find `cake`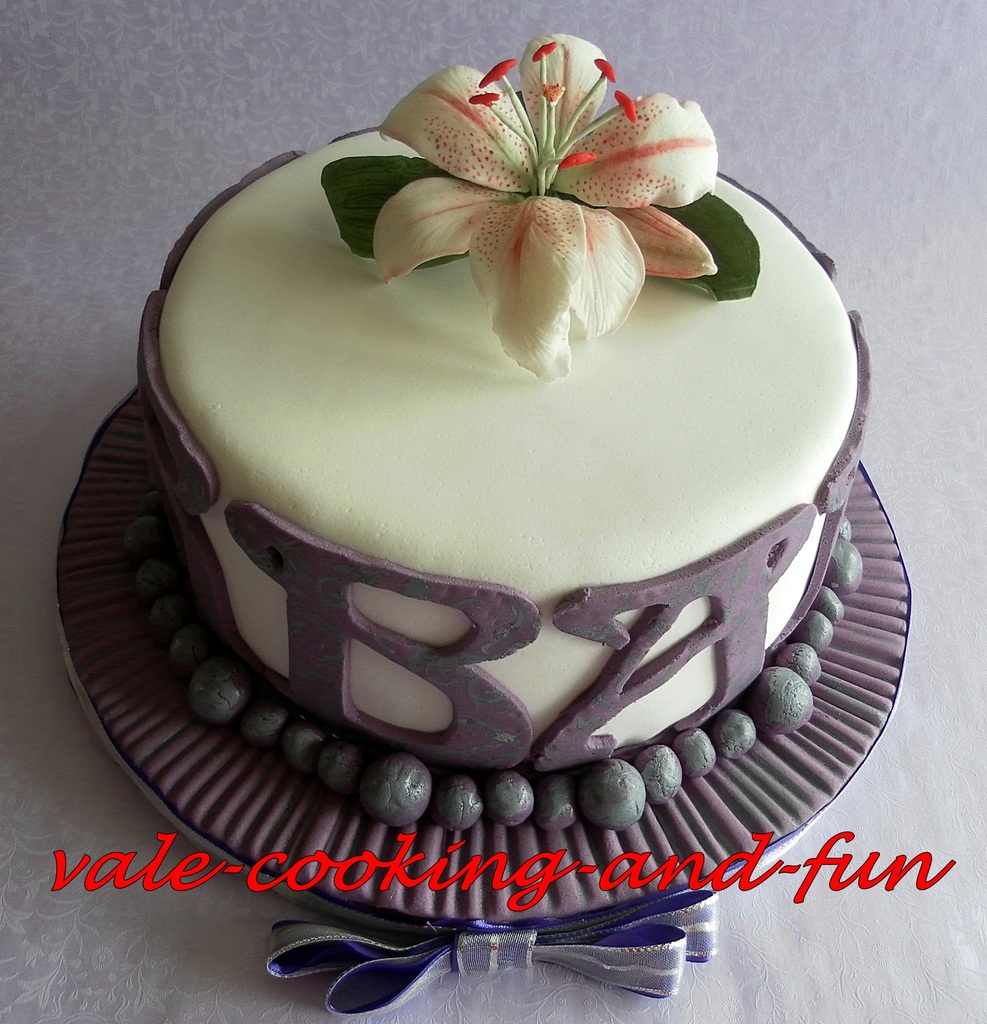
locate(50, 121, 915, 922)
